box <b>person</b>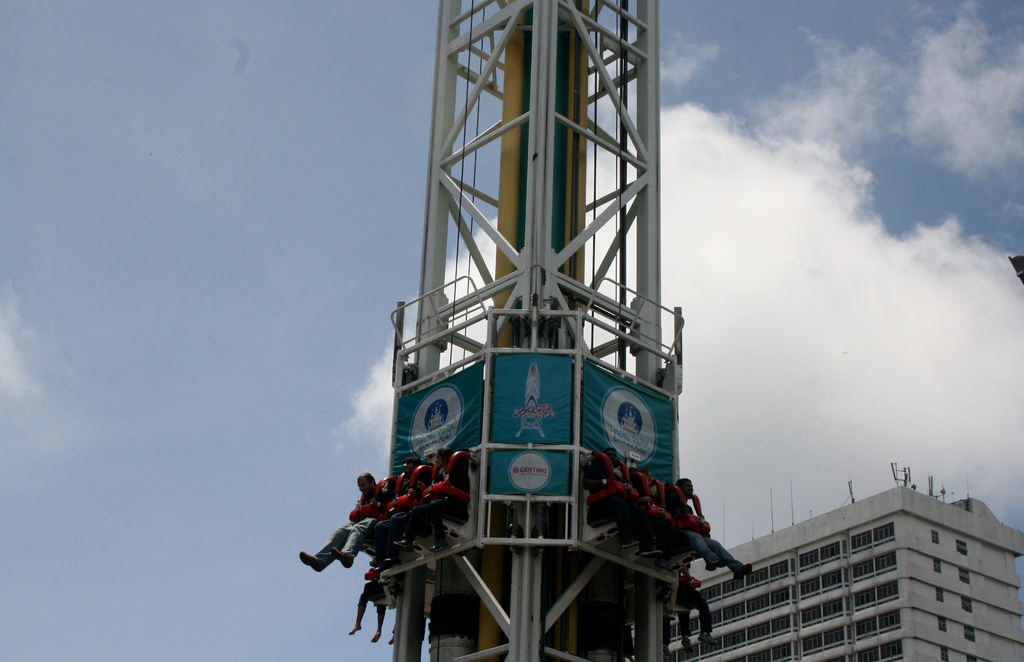
[left=581, top=446, right=664, bottom=558]
